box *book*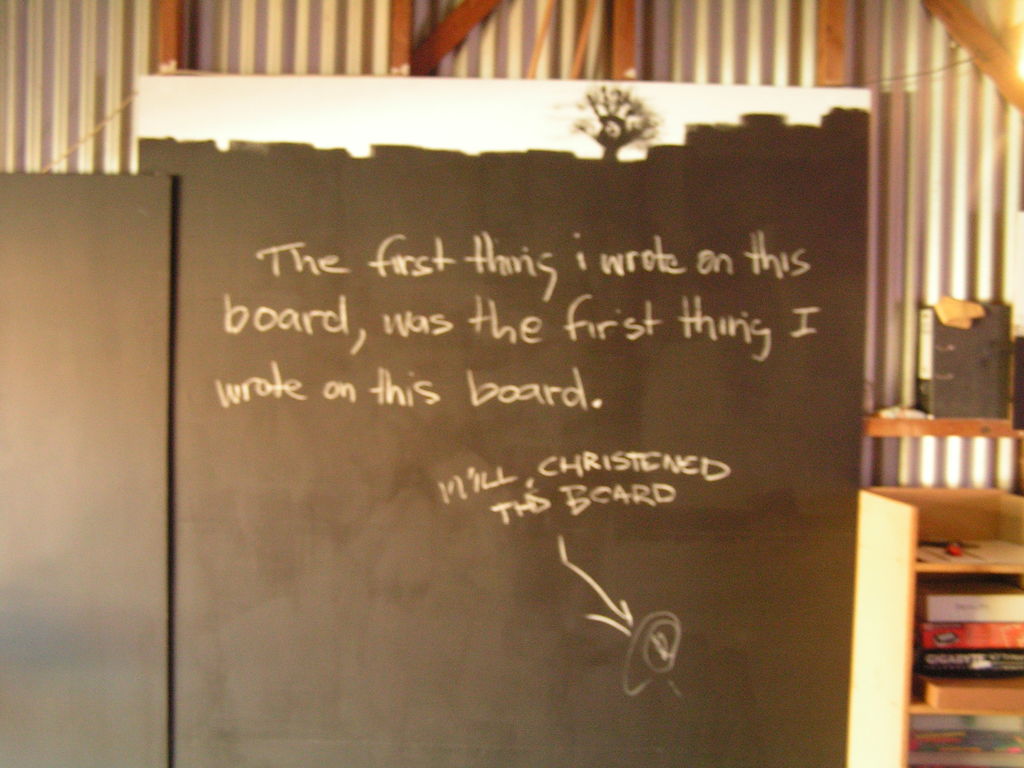
(x1=919, y1=651, x2=1023, y2=679)
